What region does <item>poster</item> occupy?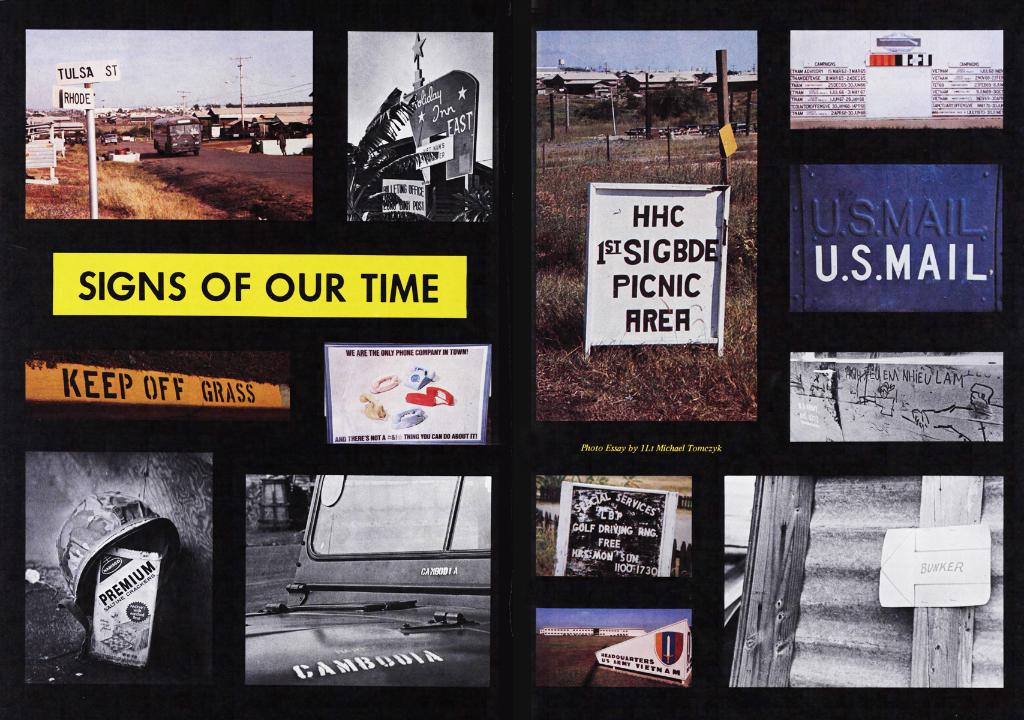
52:59:120:80.
